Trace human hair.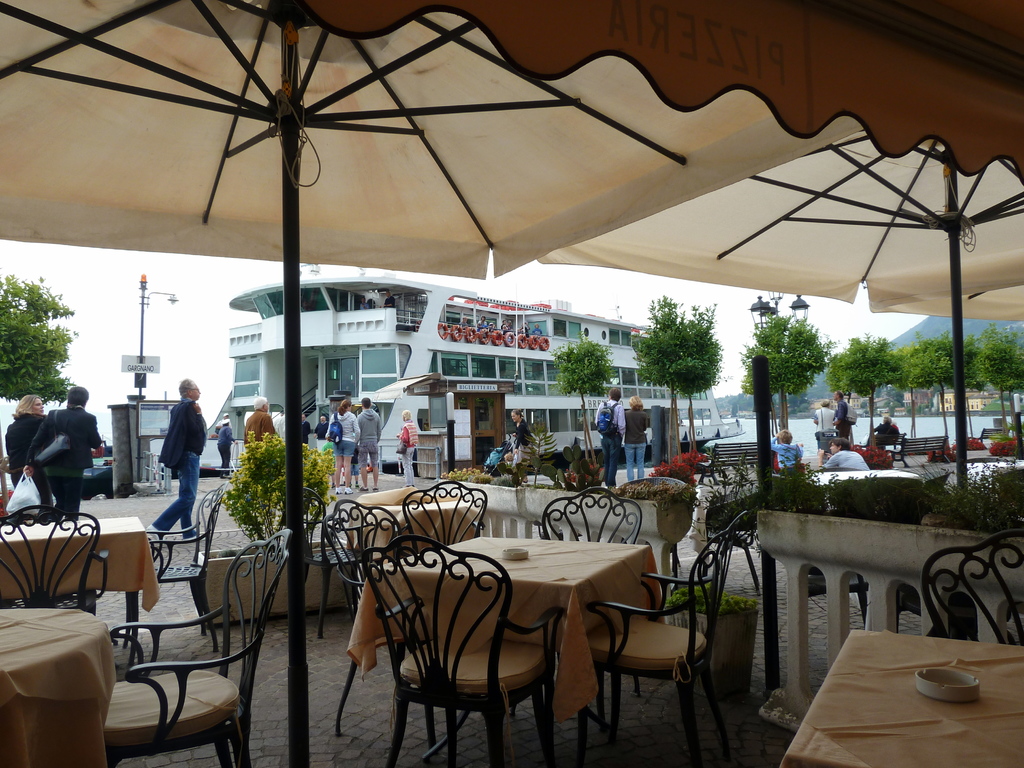
Traced to {"left": 627, "top": 393, "right": 644, "bottom": 410}.
